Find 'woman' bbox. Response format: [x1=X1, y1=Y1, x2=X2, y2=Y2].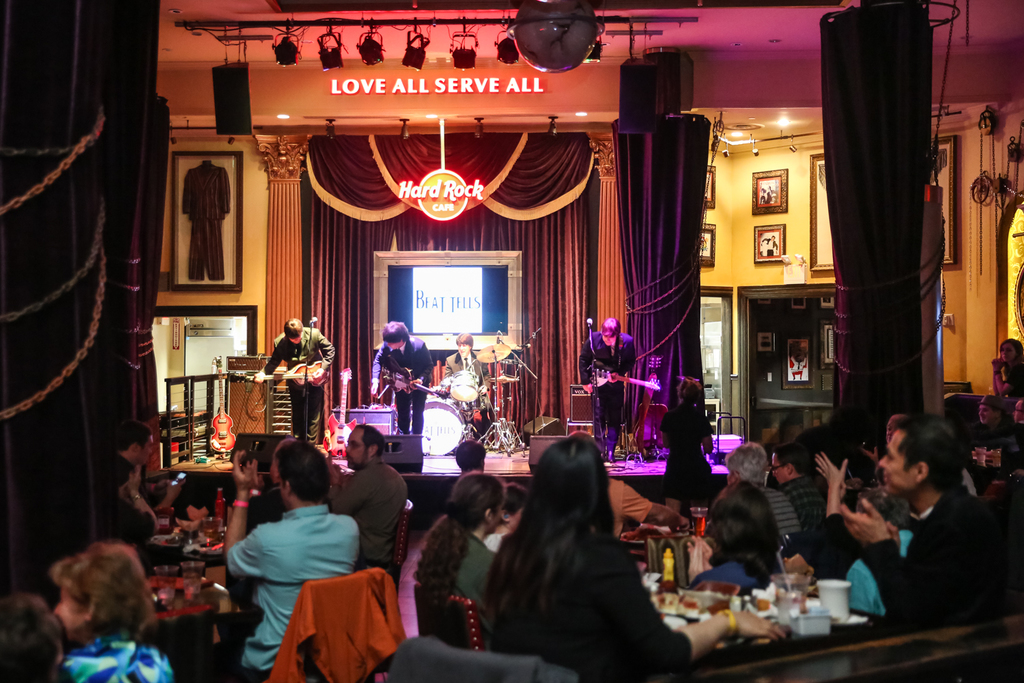
[x1=473, y1=422, x2=680, y2=677].
